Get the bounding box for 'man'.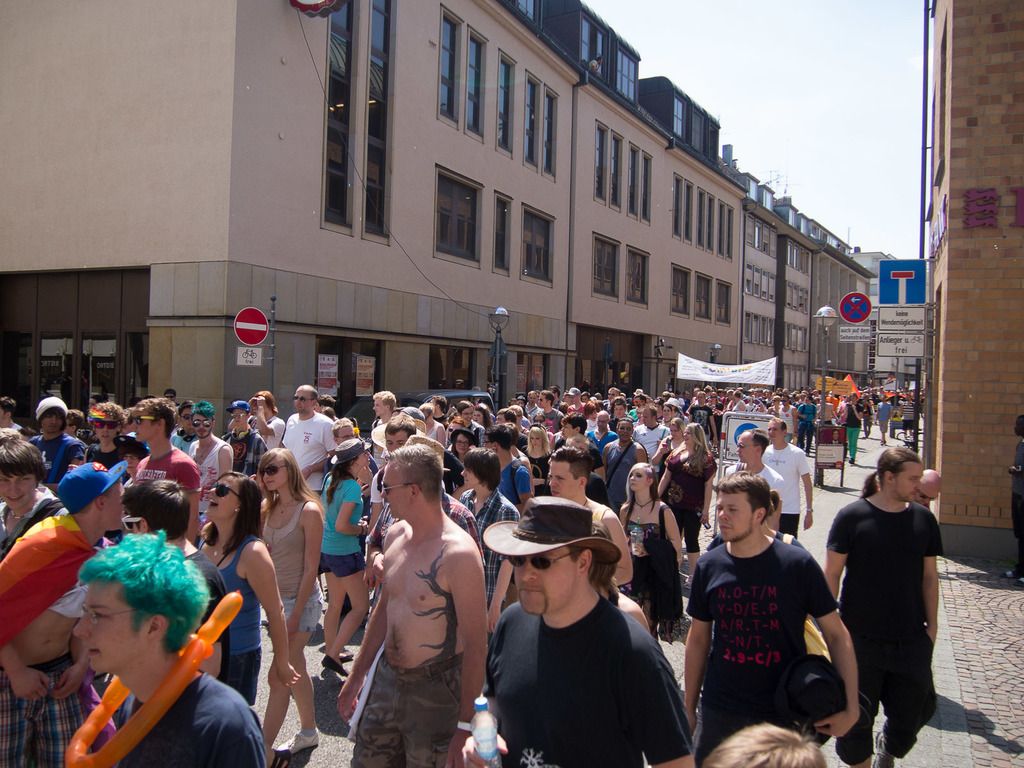
<region>351, 428, 495, 767</region>.
